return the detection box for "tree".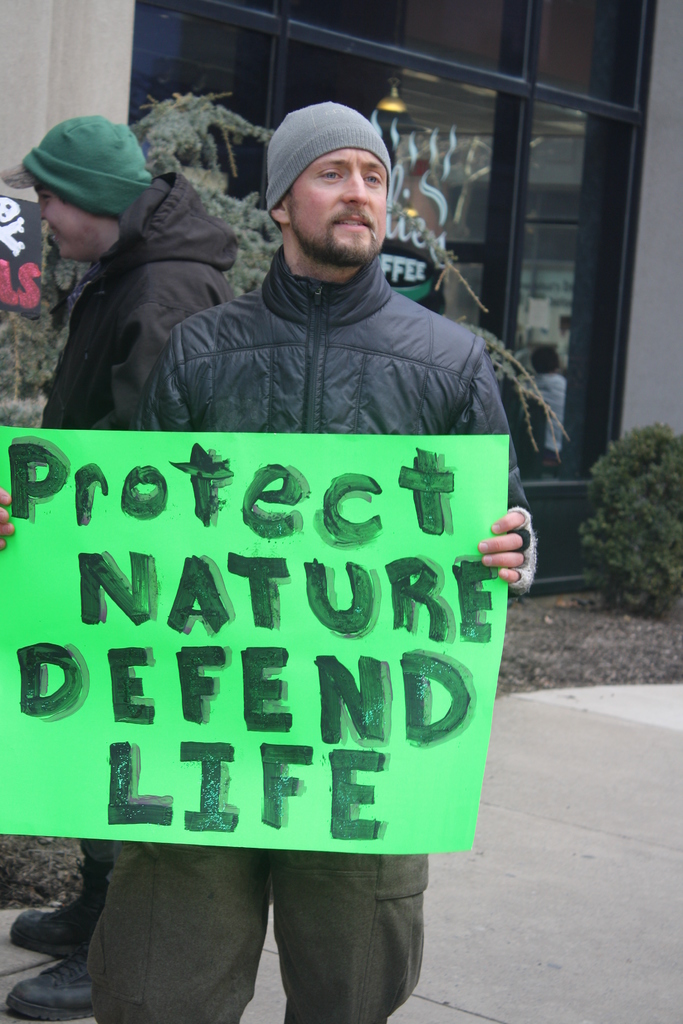
select_region(580, 419, 682, 612).
